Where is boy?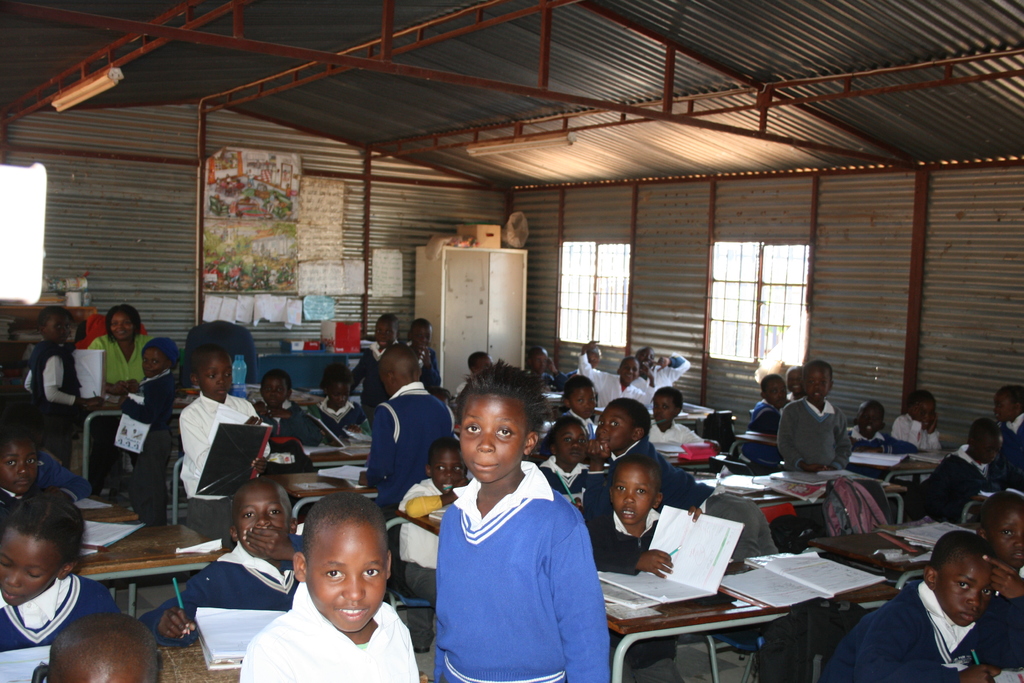
928:419:1003:520.
